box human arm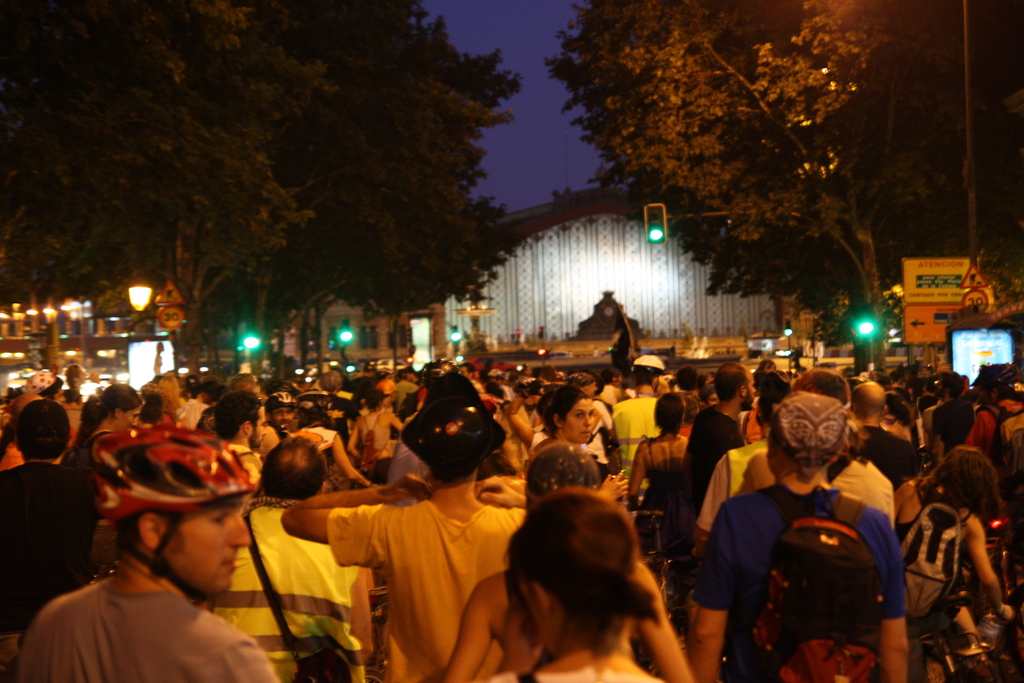
box(624, 445, 650, 514)
